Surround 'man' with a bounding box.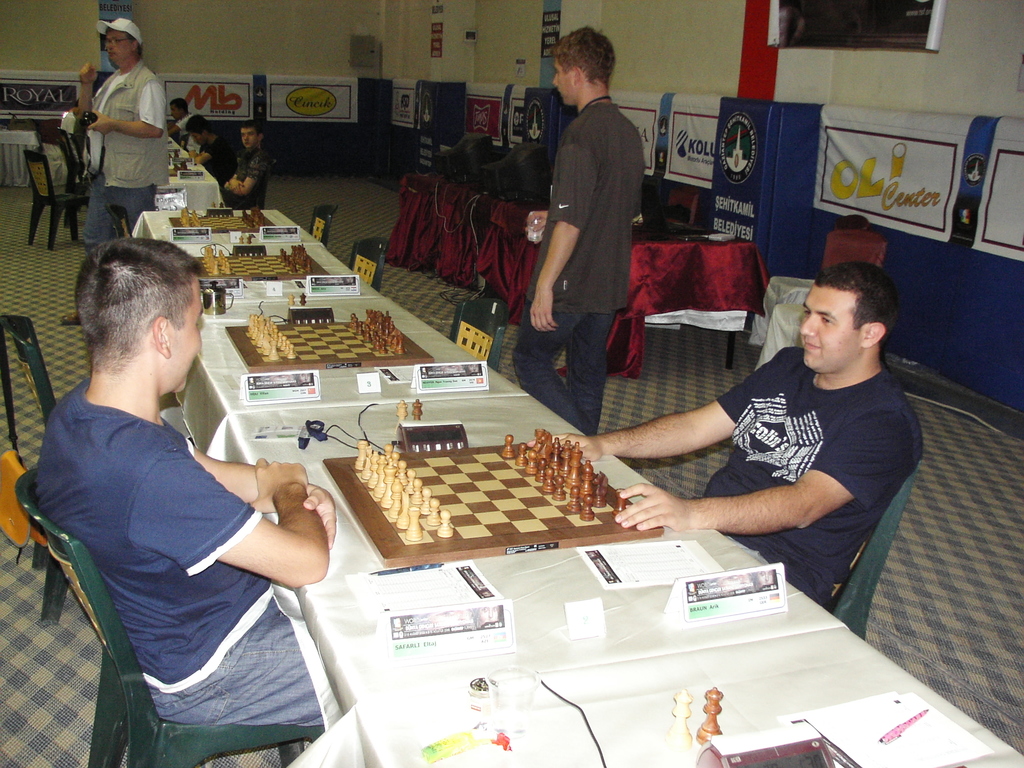
region(63, 16, 169, 321).
